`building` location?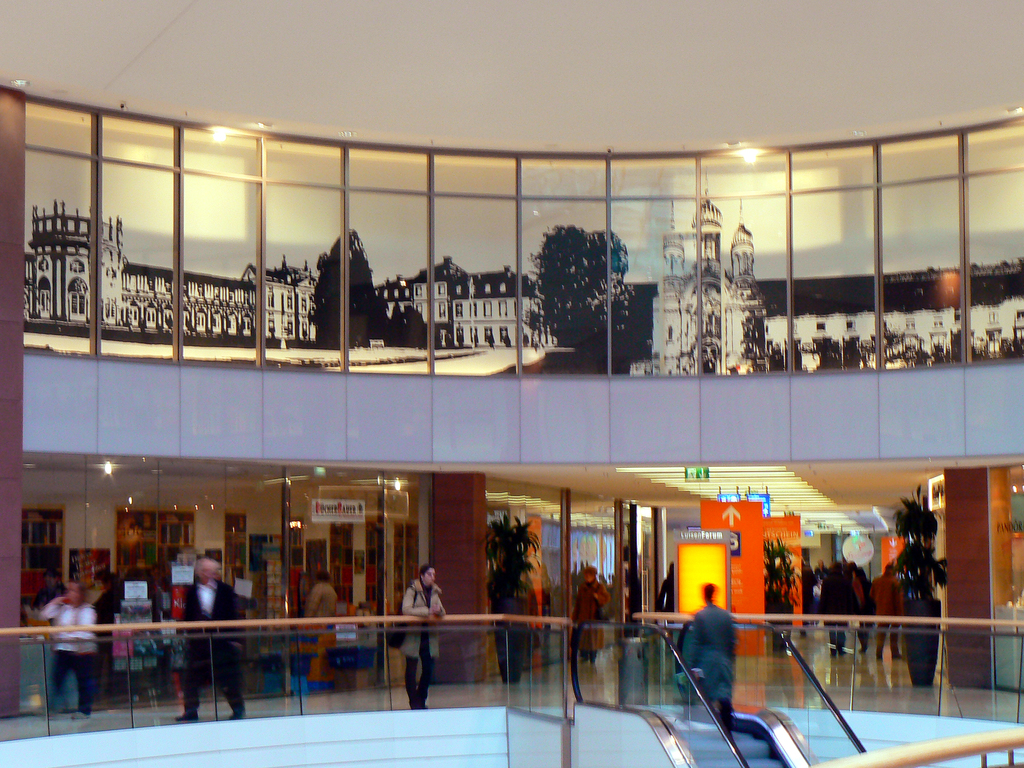
[x1=13, y1=192, x2=323, y2=344]
